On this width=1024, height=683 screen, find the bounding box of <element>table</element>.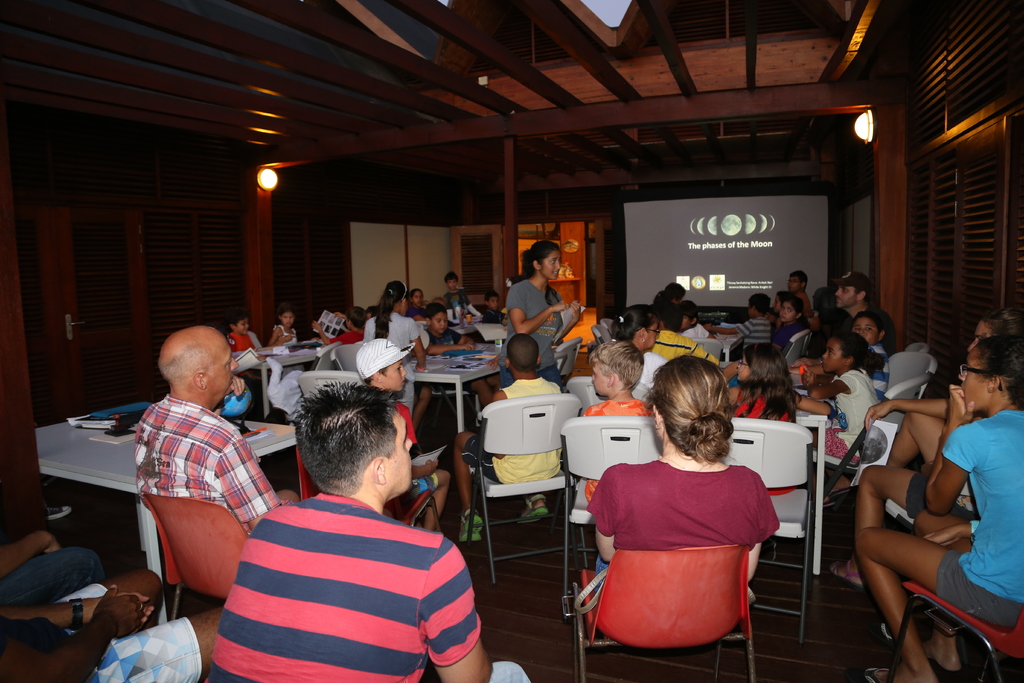
Bounding box: [left=797, top=393, right=837, bottom=572].
